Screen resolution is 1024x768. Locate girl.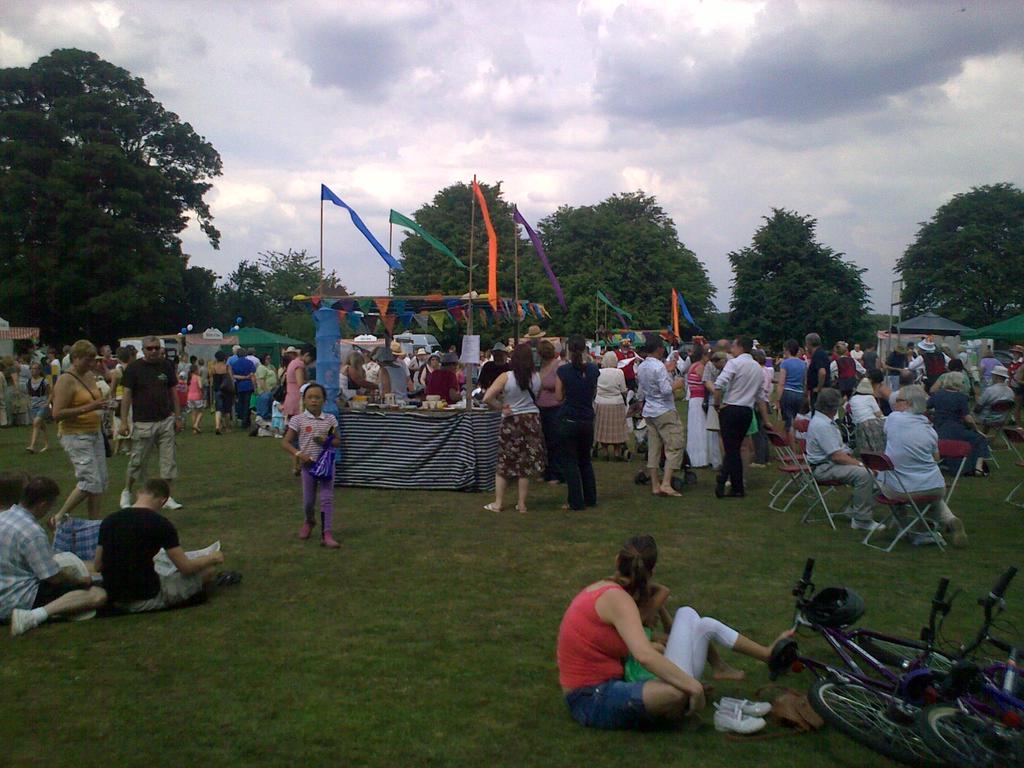
region(205, 355, 232, 429).
